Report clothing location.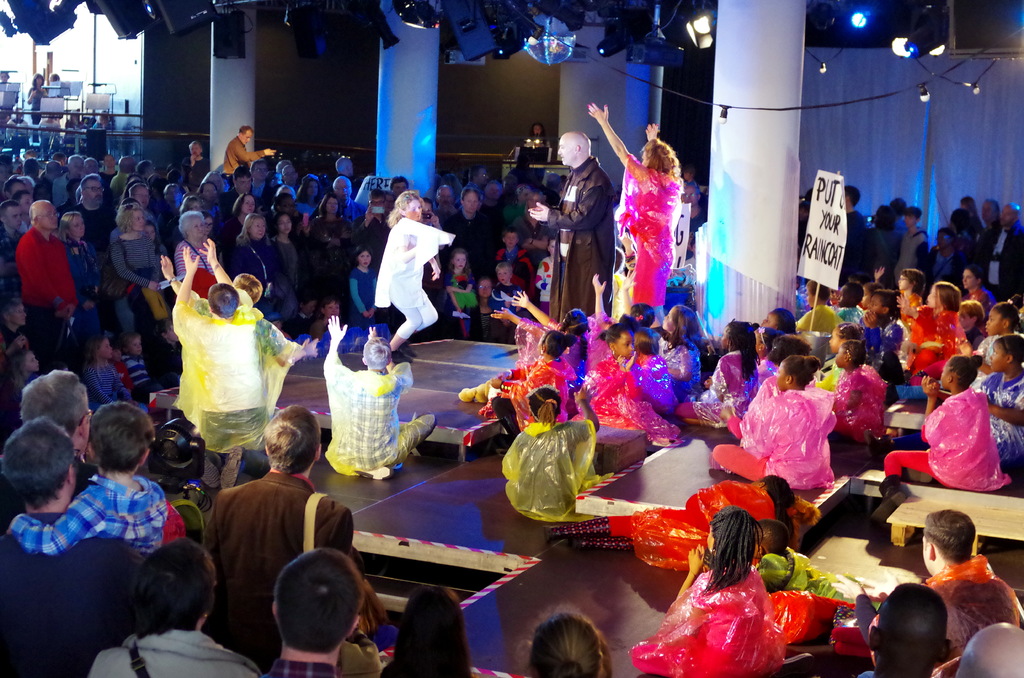
Report: Rect(445, 271, 476, 318).
